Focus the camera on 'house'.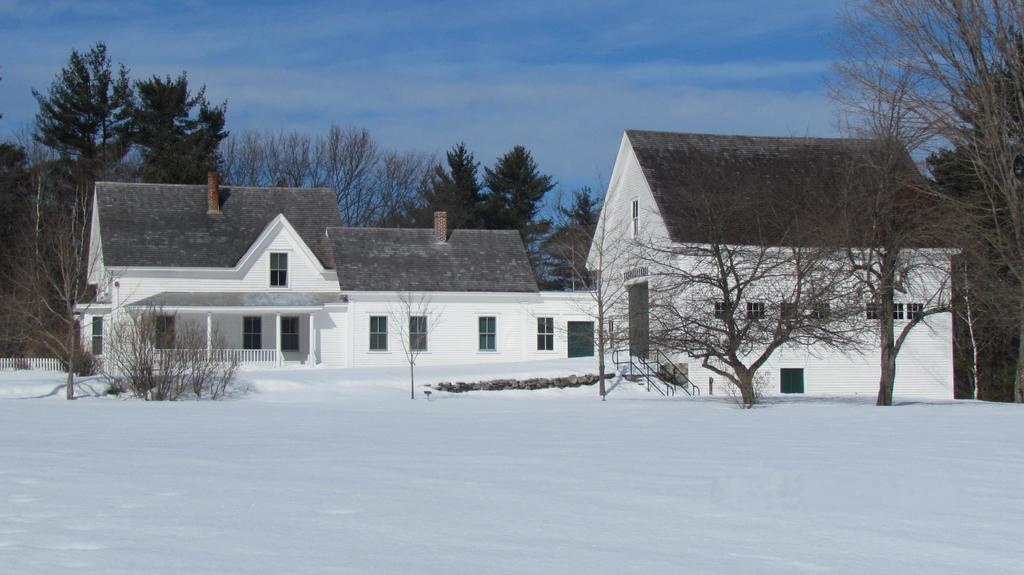
Focus region: box(325, 207, 598, 370).
